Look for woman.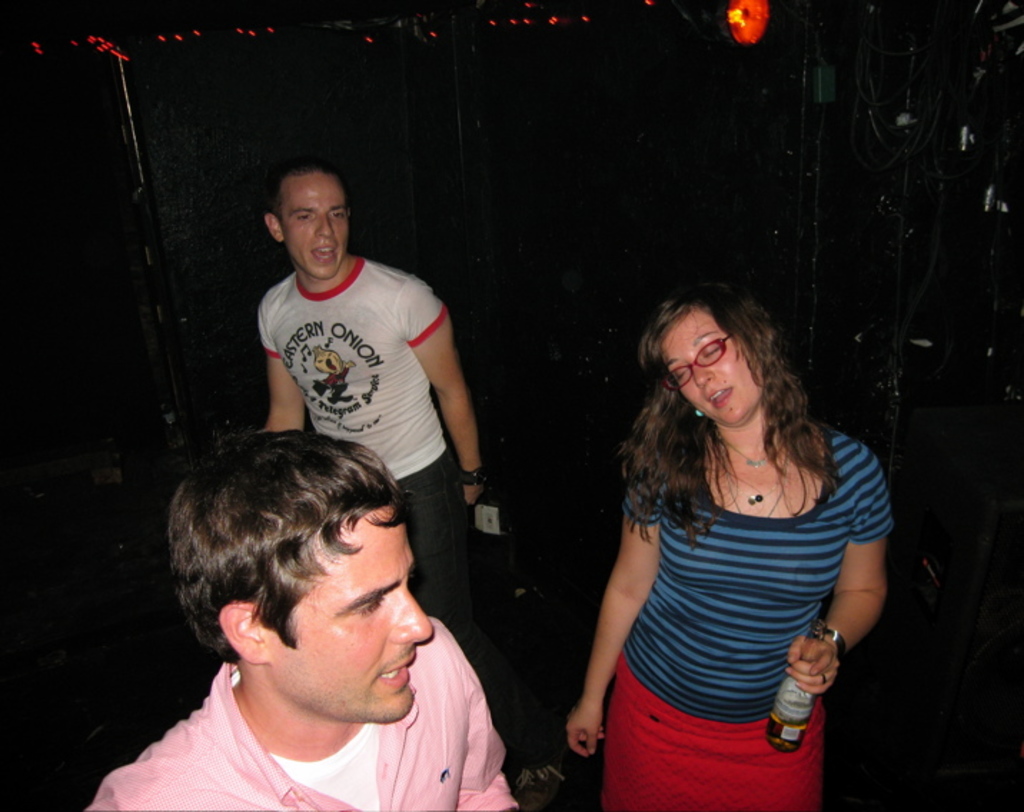
Found: bbox=[565, 280, 890, 811].
